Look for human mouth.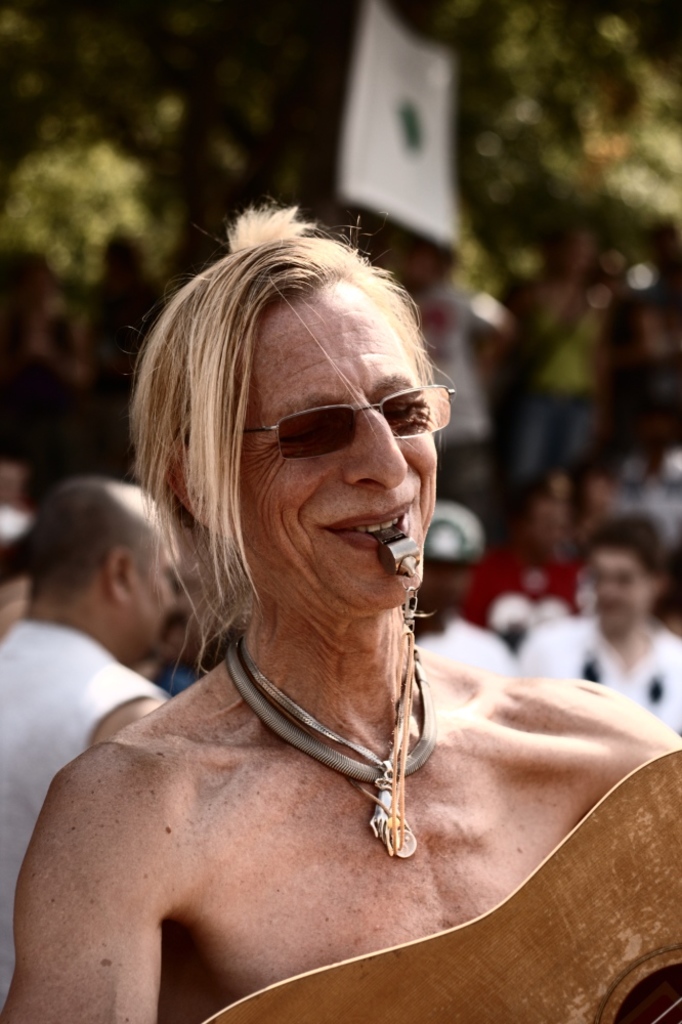
Found: BBox(319, 502, 420, 550).
